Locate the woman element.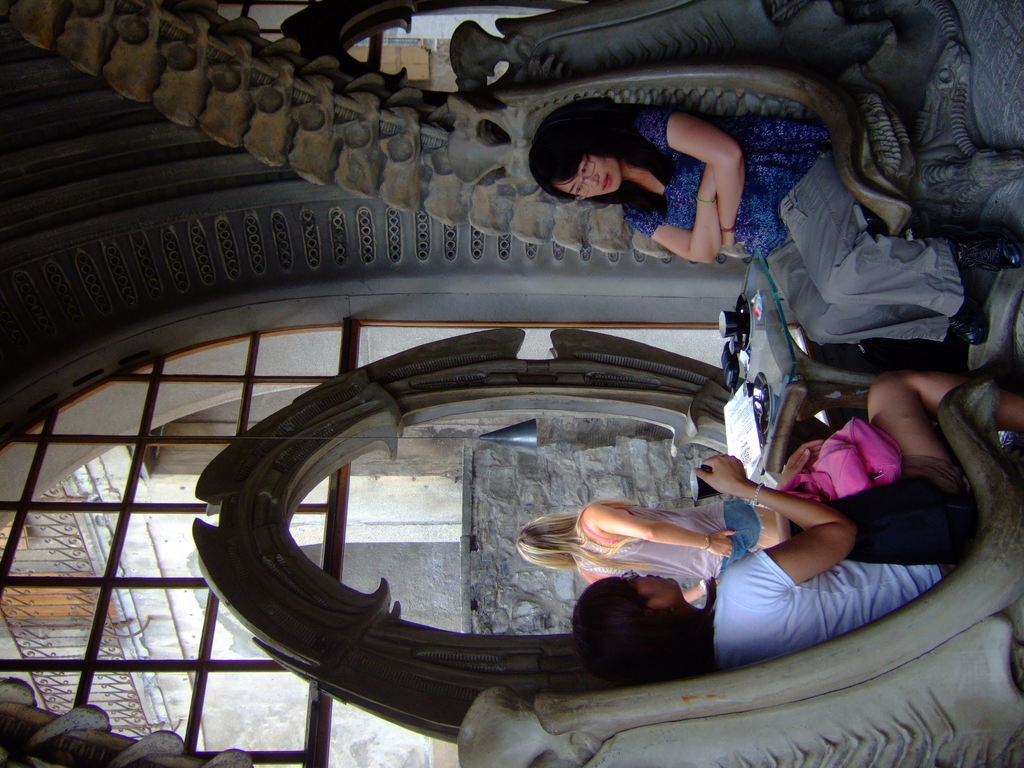
Element bbox: Rect(516, 500, 771, 590).
